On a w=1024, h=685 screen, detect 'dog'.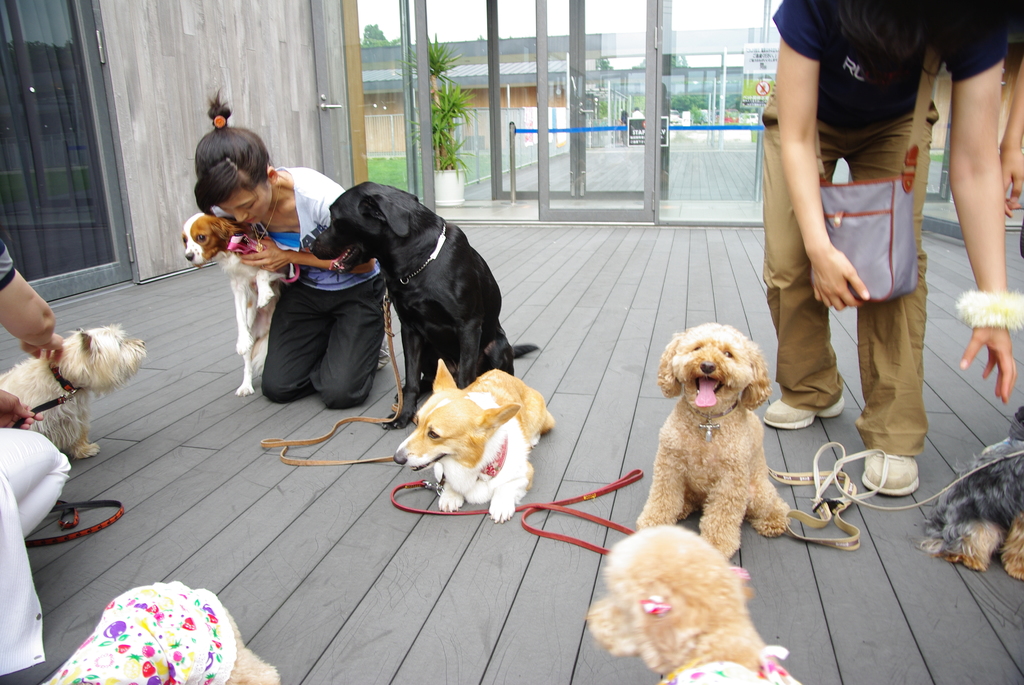
box(50, 581, 282, 684).
